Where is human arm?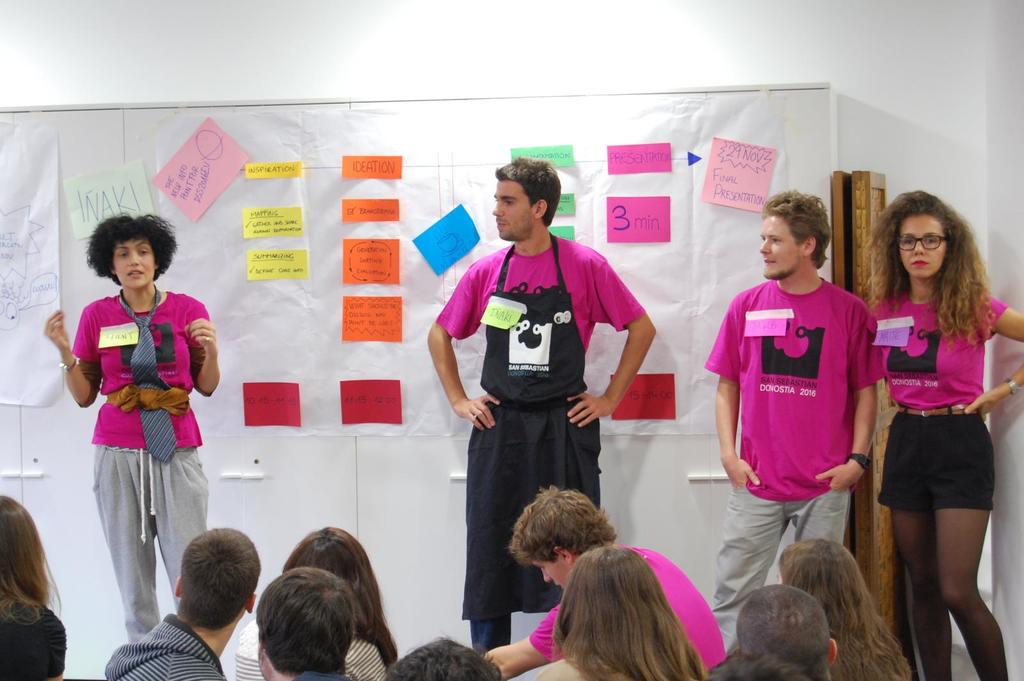
[965, 297, 1023, 419].
